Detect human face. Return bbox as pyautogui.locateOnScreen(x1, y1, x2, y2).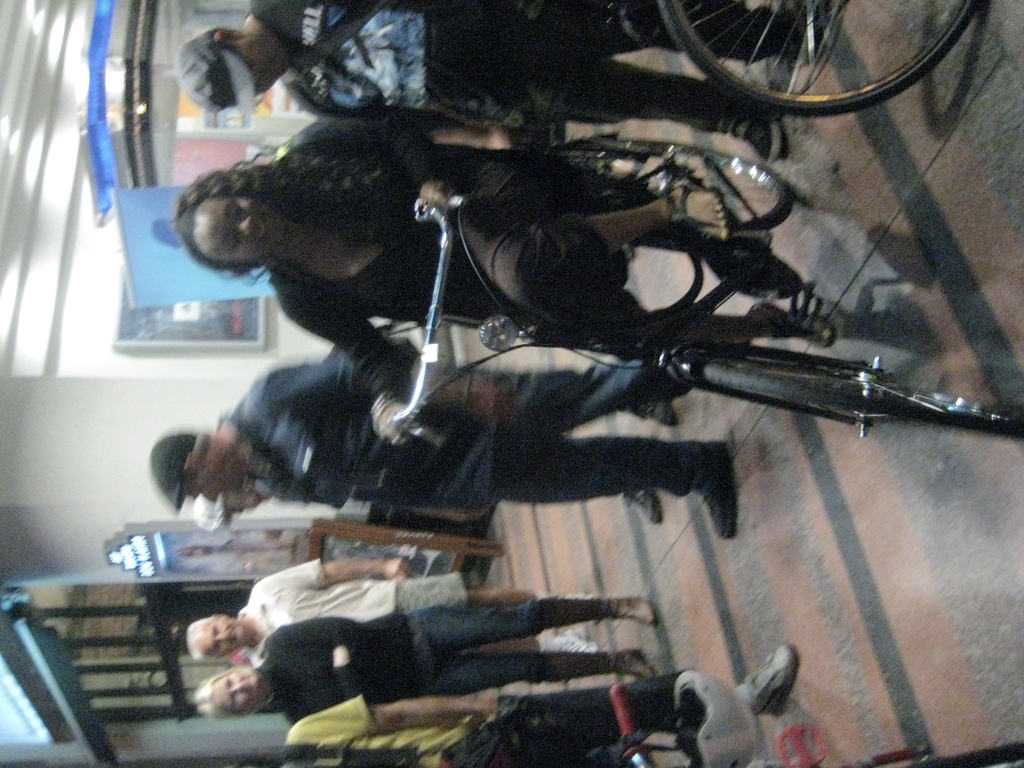
pyautogui.locateOnScreen(238, 38, 287, 88).
